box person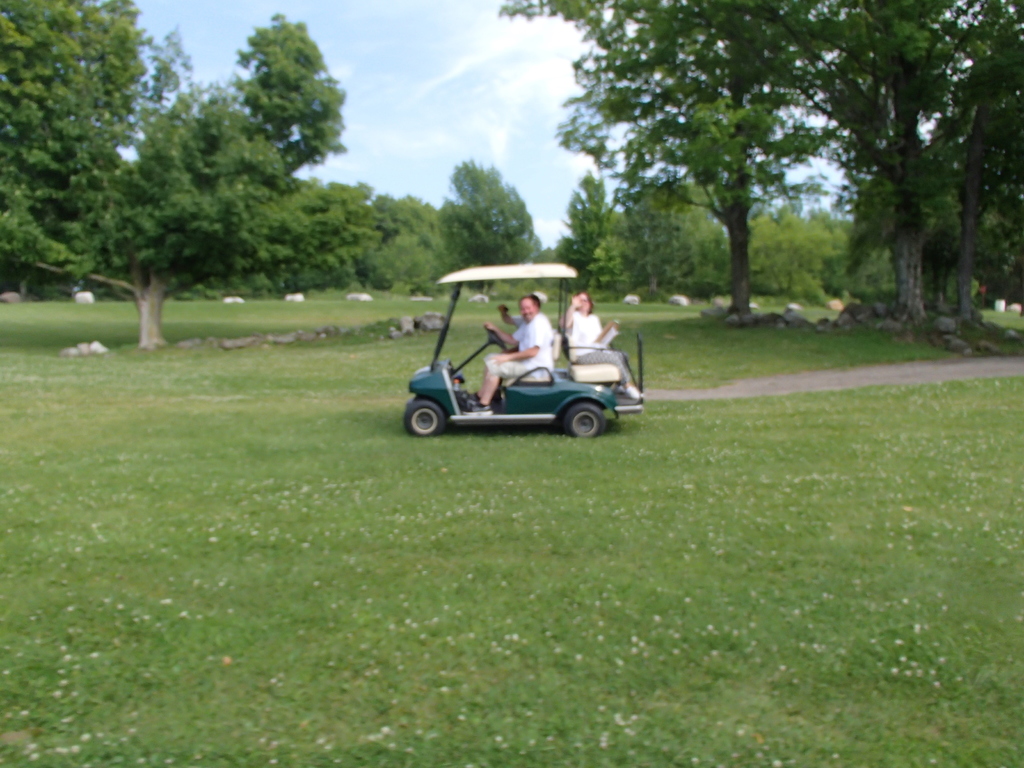
Rect(559, 284, 646, 404)
